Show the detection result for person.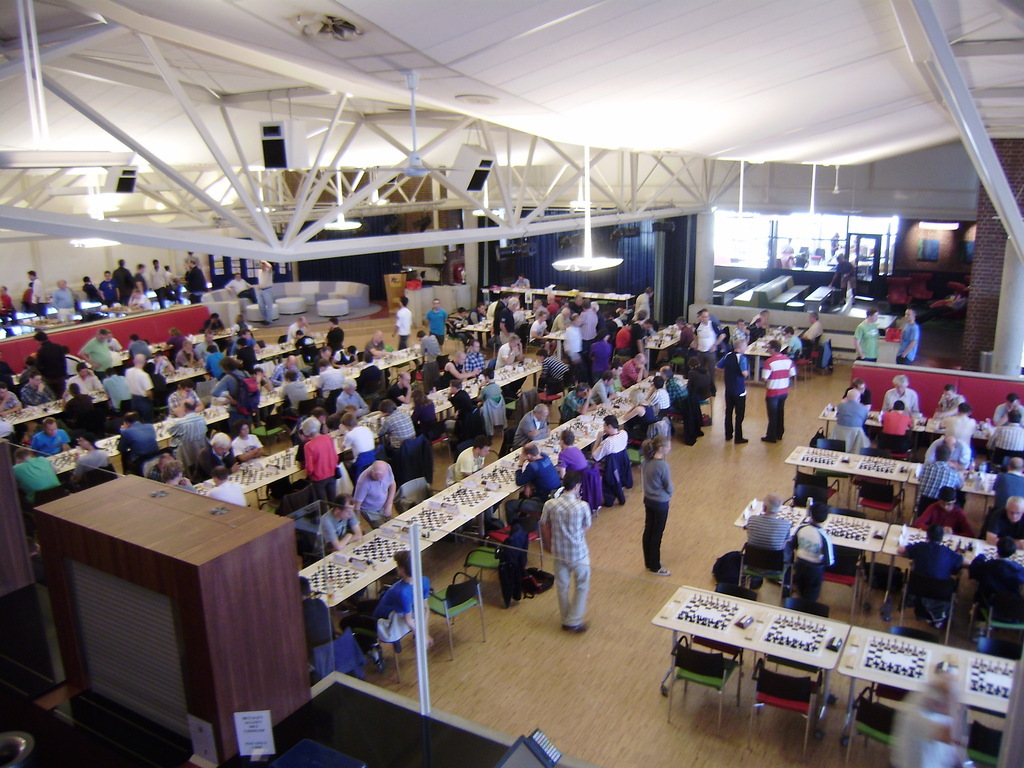
bbox(117, 415, 159, 472).
